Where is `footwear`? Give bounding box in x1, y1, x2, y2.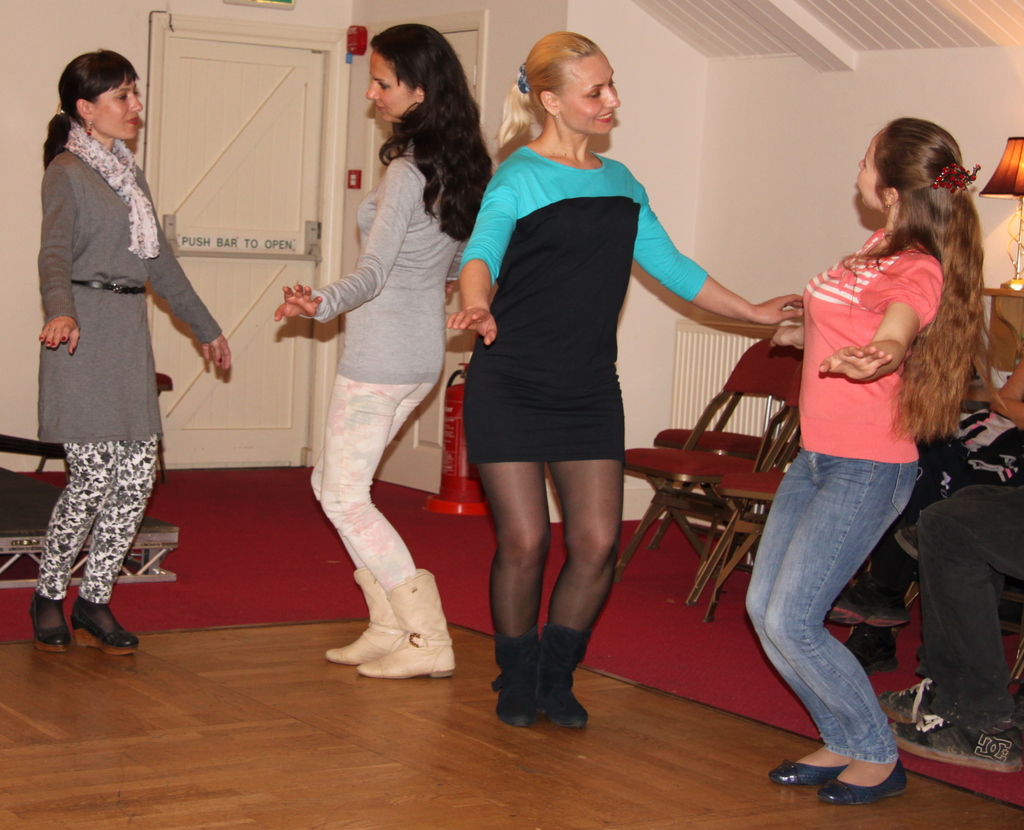
495, 636, 595, 733.
